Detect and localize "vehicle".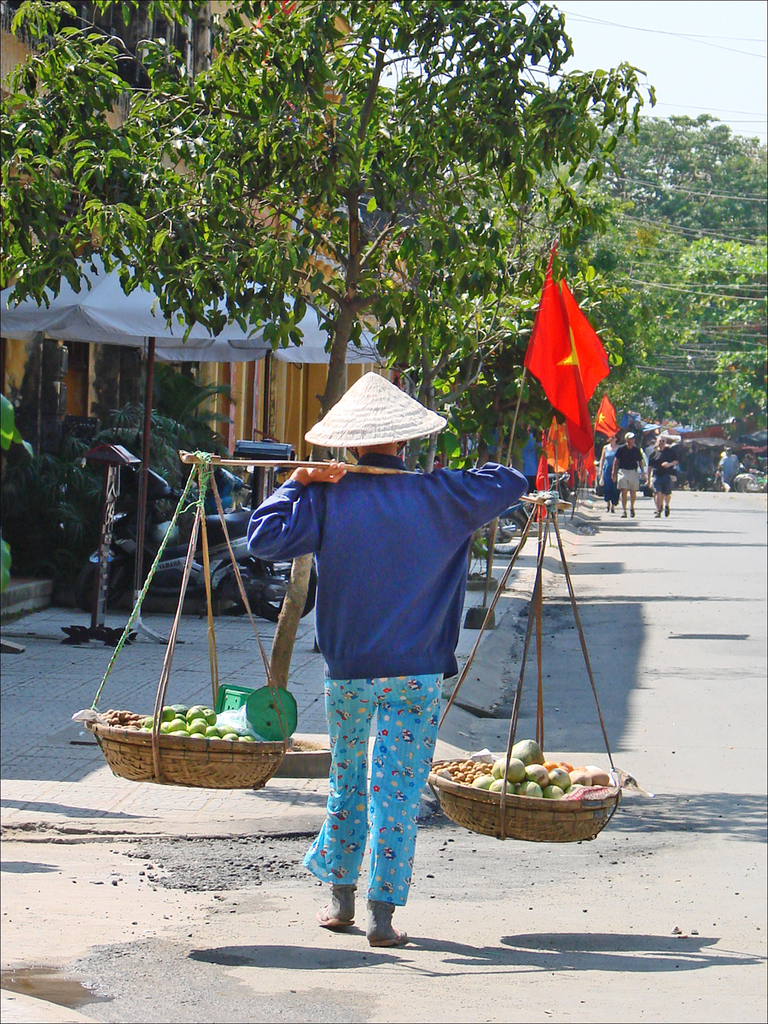
Localized at <bbox>480, 502, 532, 545</bbox>.
